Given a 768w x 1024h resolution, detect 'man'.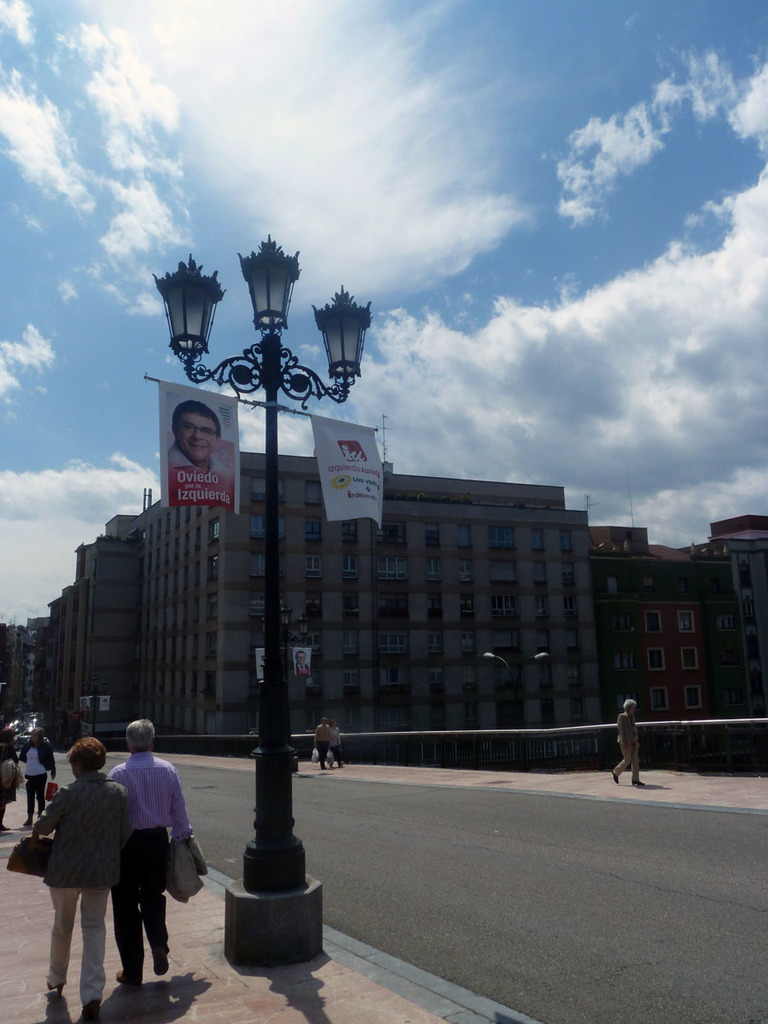
(317, 718, 330, 769).
